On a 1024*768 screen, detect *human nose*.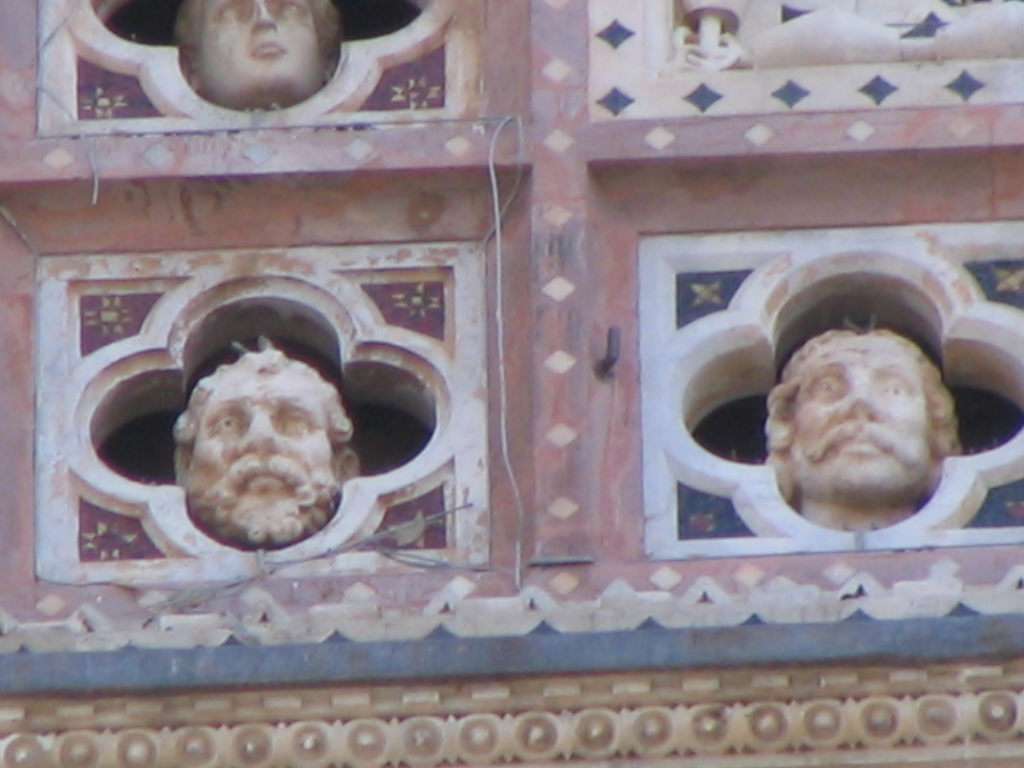
(838,377,892,419).
